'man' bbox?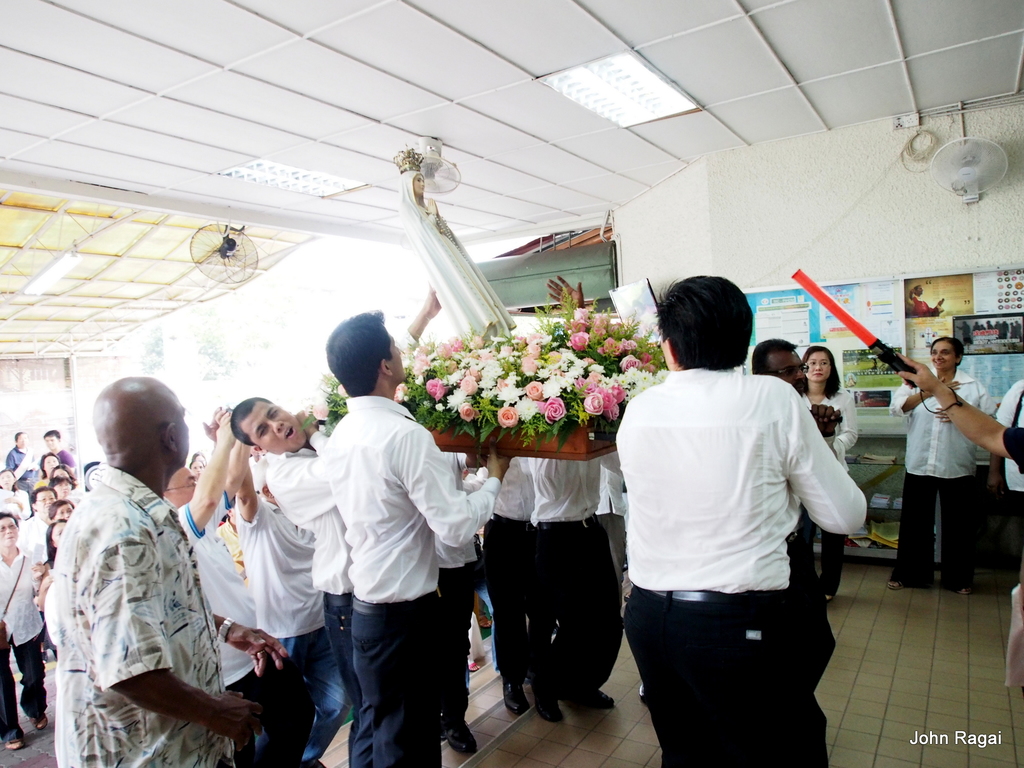
pyautogui.locateOnScreen(165, 406, 260, 767)
